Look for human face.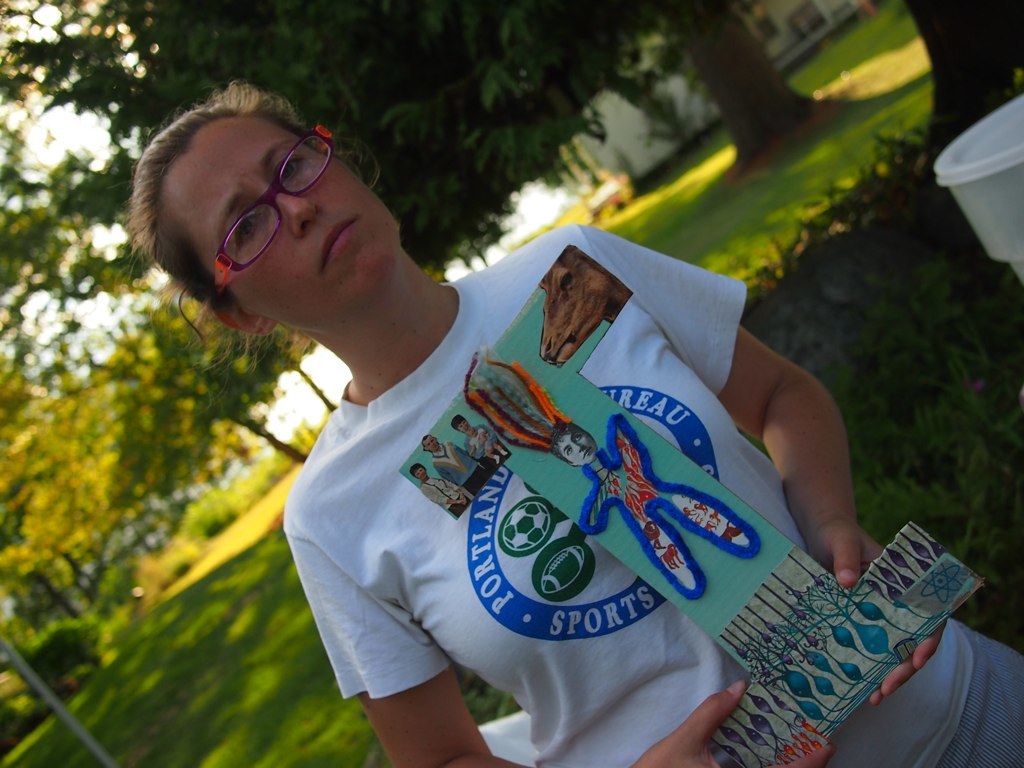
Found: {"left": 162, "top": 114, "right": 398, "bottom": 334}.
